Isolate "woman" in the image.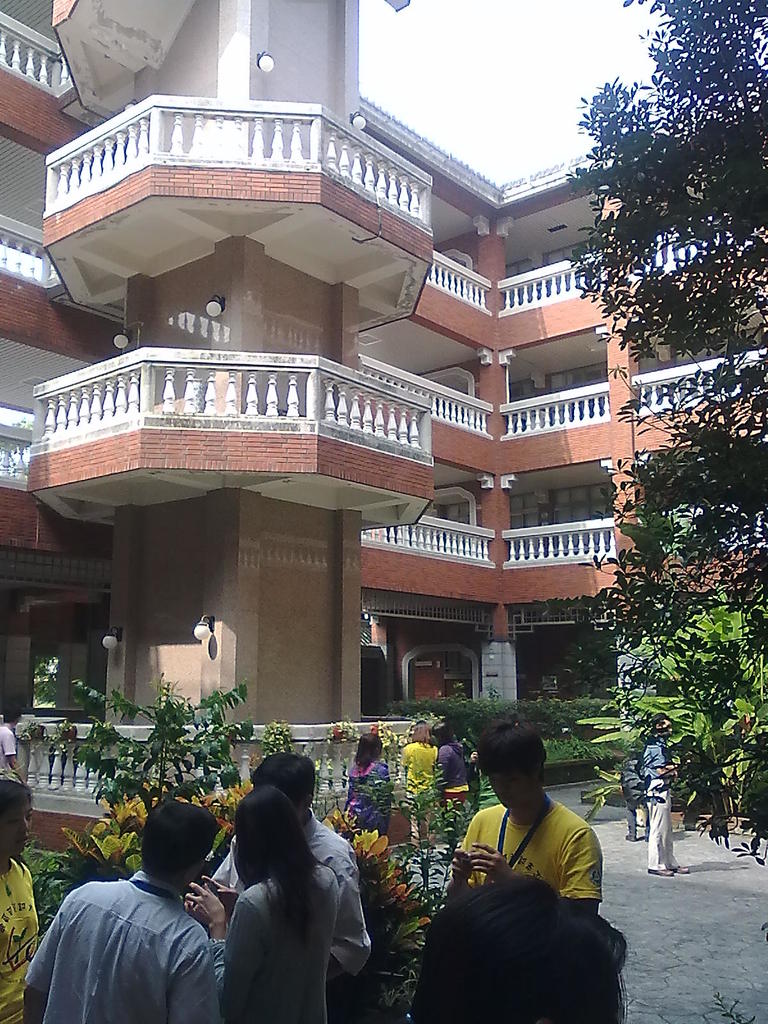
Isolated region: l=339, t=730, r=393, b=849.
